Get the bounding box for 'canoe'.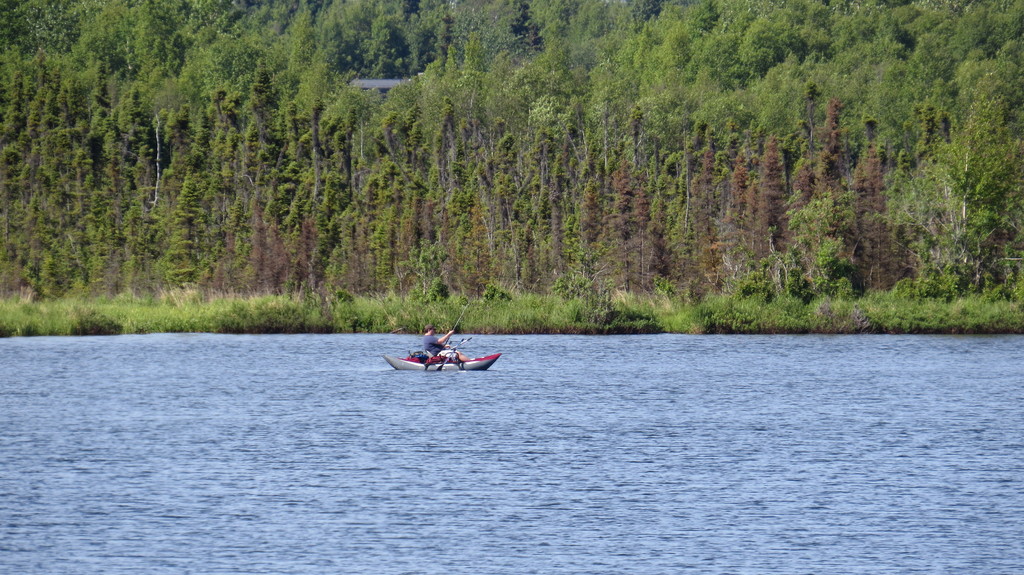
{"left": 387, "top": 349, "right": 499, "bottom": 366}.
